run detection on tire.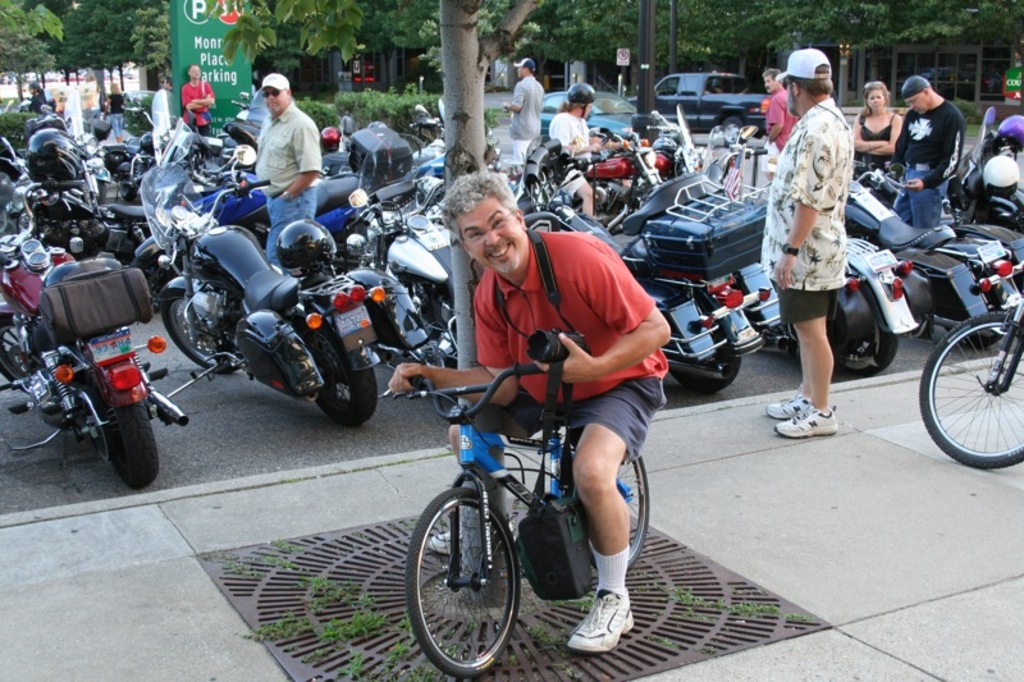
Result: <bbox>0, 310, 44, 394</bbox>.
